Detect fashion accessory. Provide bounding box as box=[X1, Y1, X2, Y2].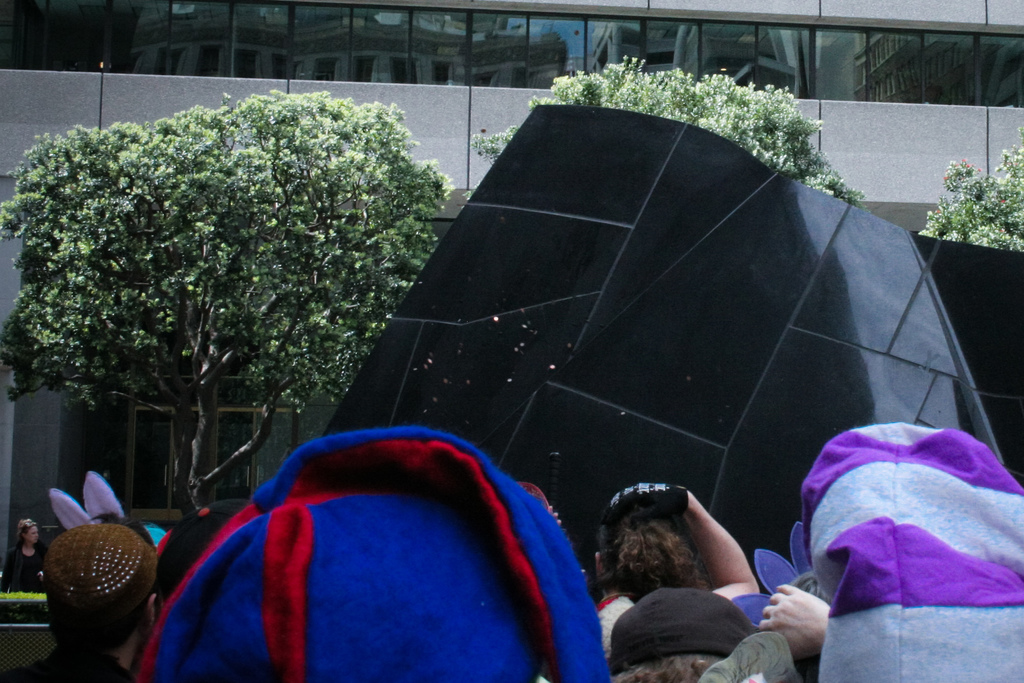
box=[607, 586, 759, 662].
